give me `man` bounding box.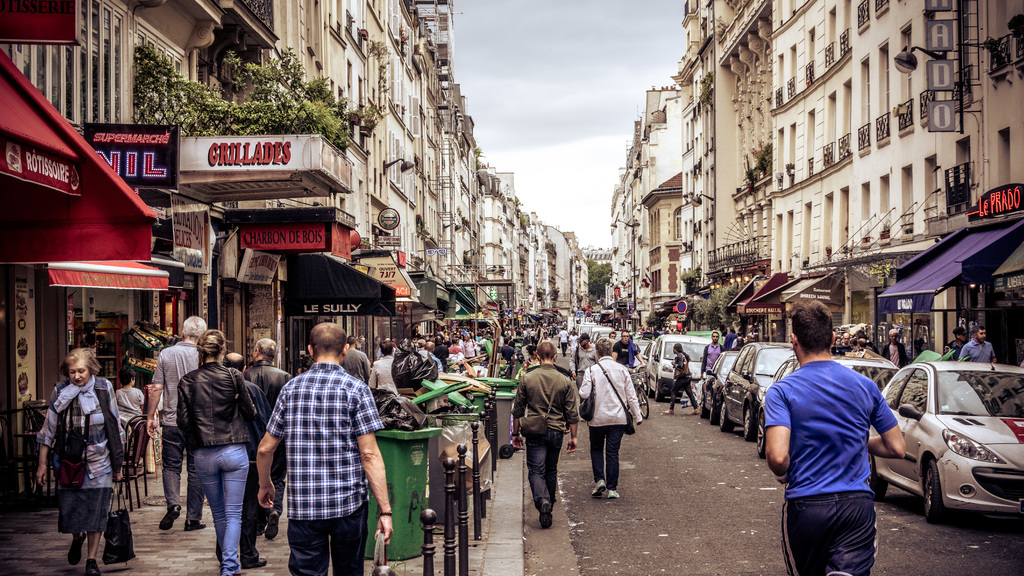
detection(255, 314, 383, 573).
